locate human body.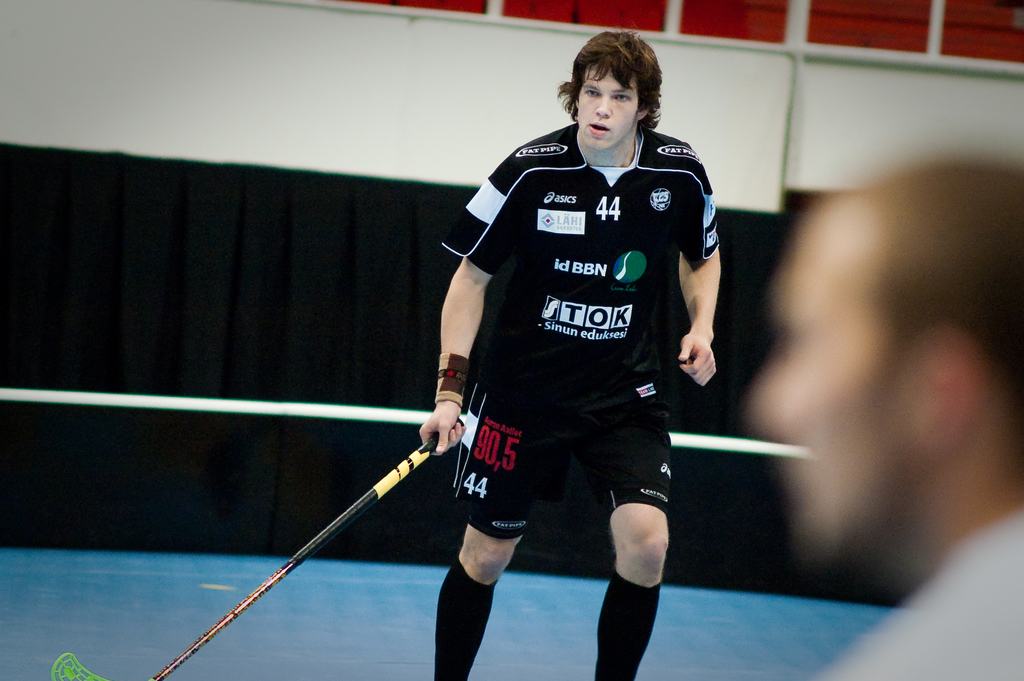
Bounding box: (415,34,735,654).
